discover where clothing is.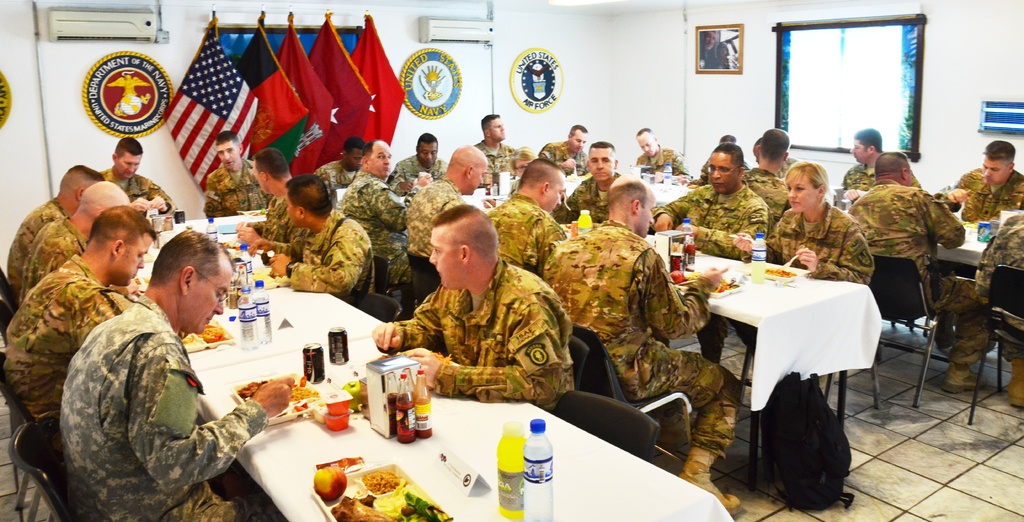
Discovered at 742,170,792,219.
